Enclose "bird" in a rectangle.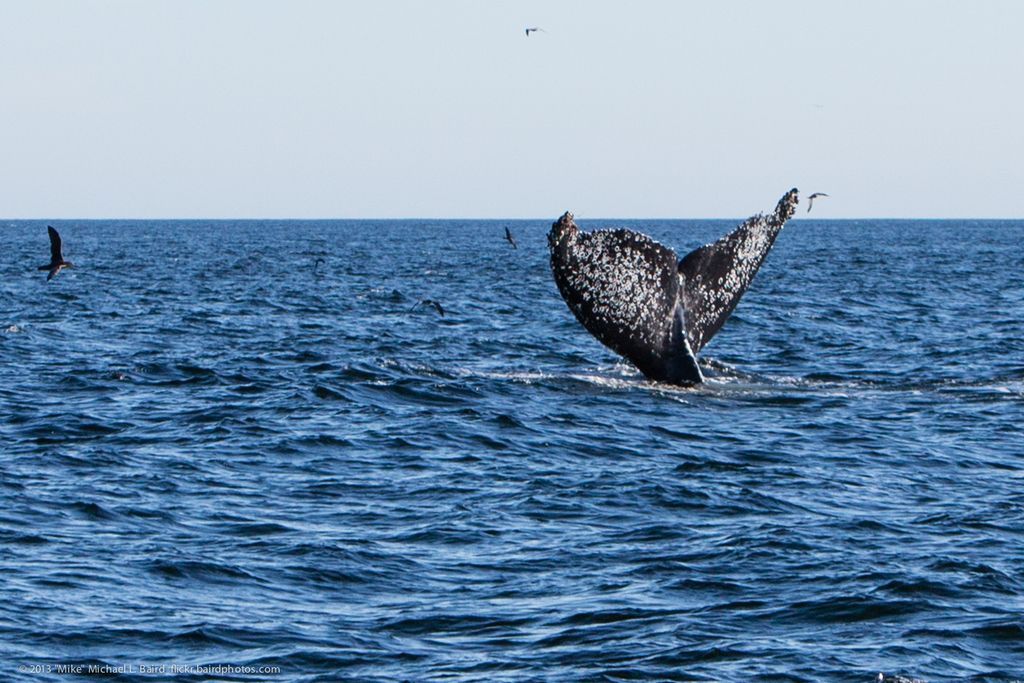
(x1=525, y1=26, x2=535, y2=38).
